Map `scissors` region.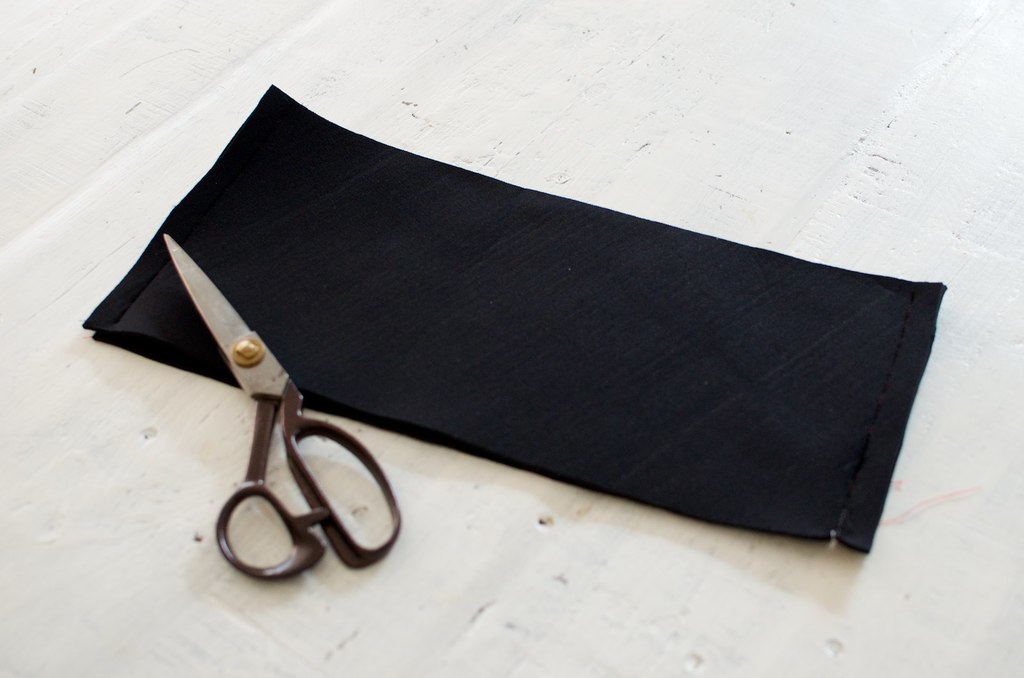
Mapped to Rect(157, 230, 405, 584).
